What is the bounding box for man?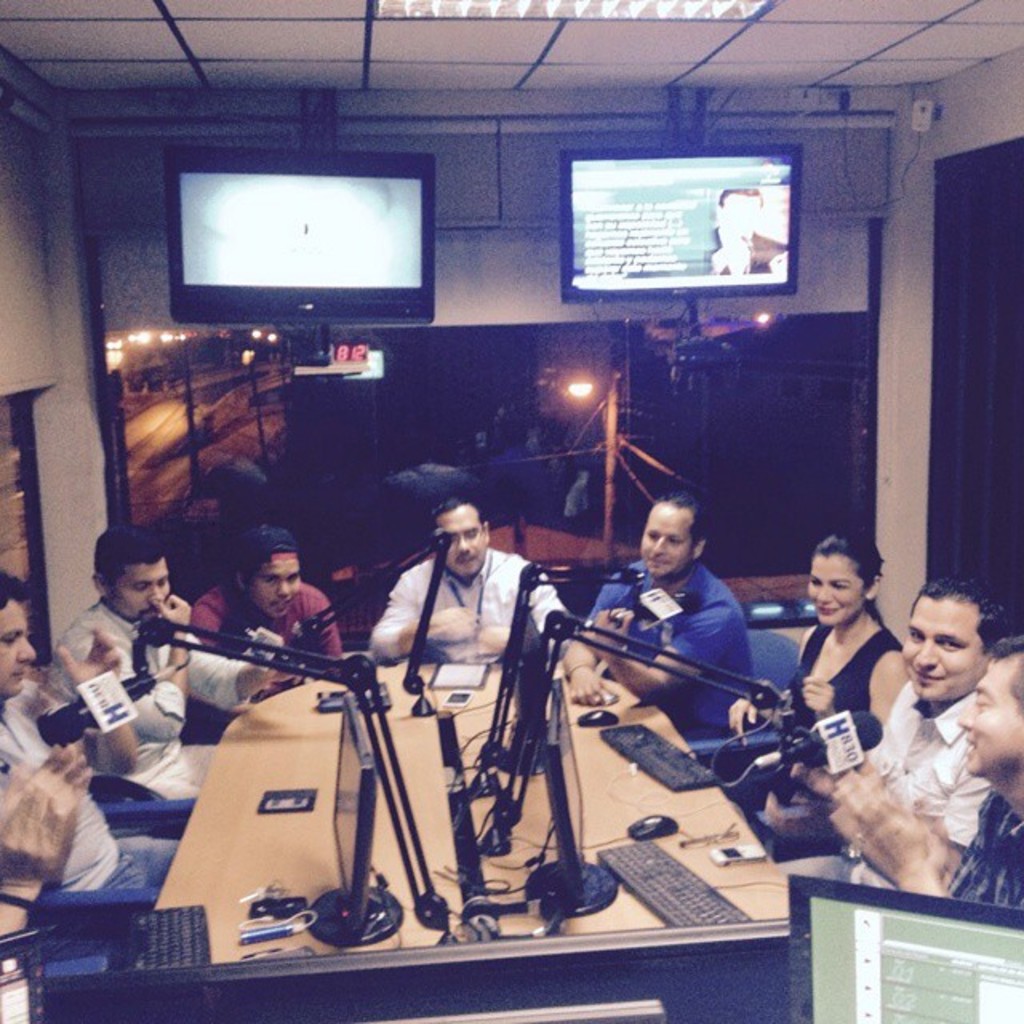
{"left": 174, "top": 526, "right": 341, "bottom": 670}.
